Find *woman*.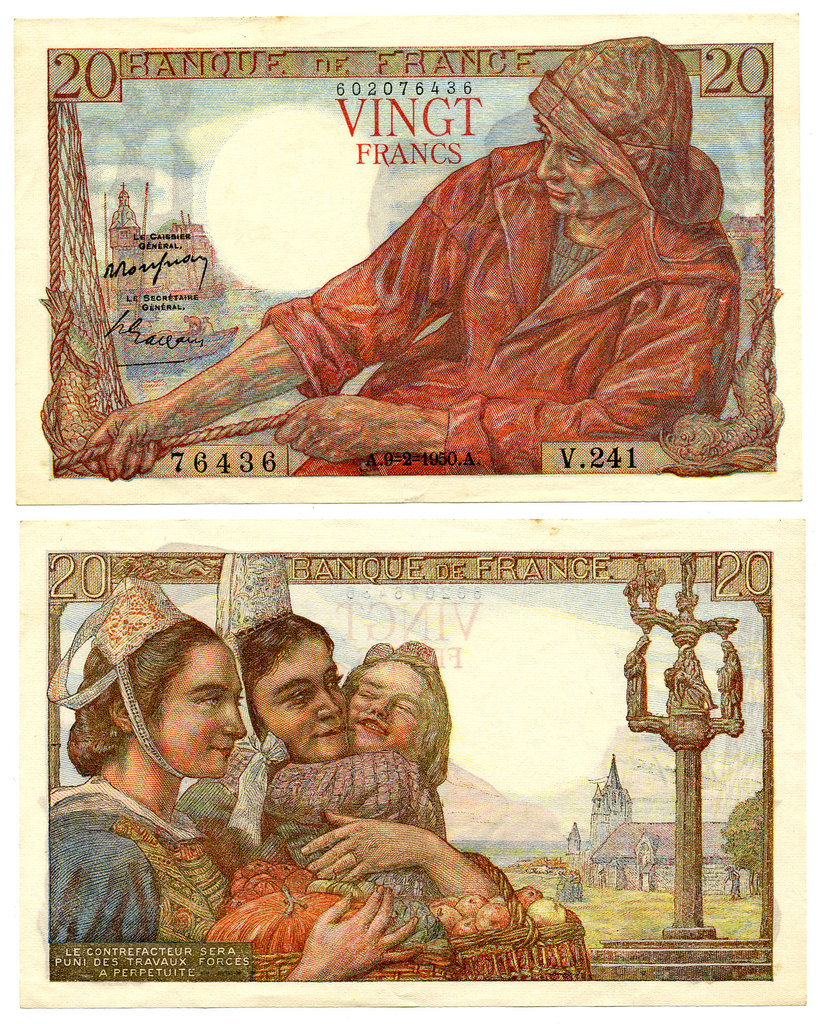
bbox=(48, 613, 421, 986).
